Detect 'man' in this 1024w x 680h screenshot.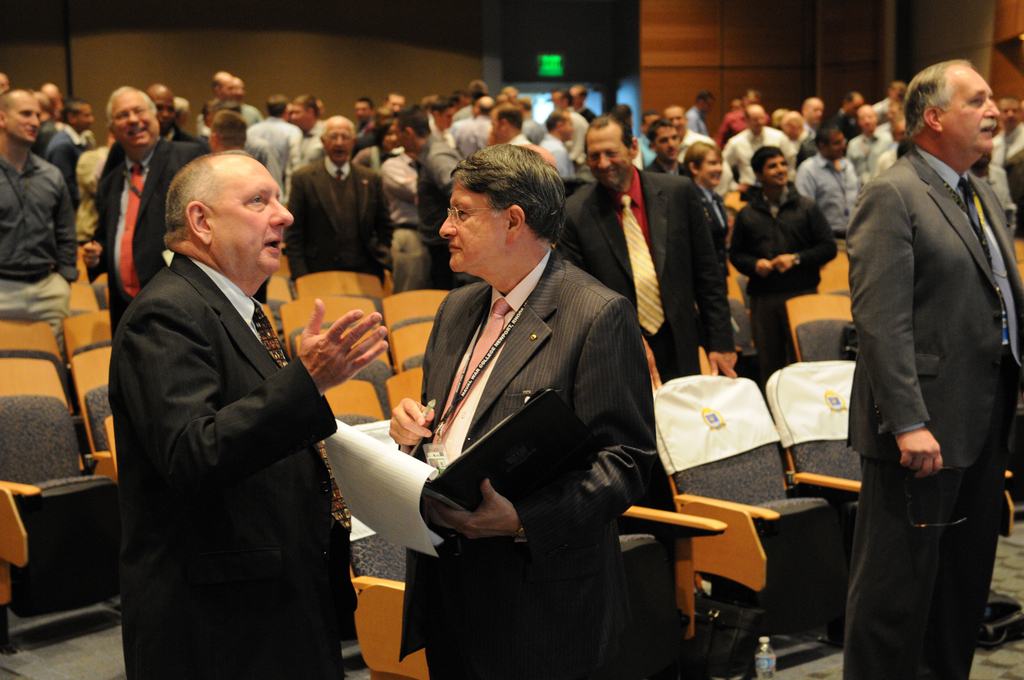
Detection: [left=391, top=140, right=658, bottom=679].
